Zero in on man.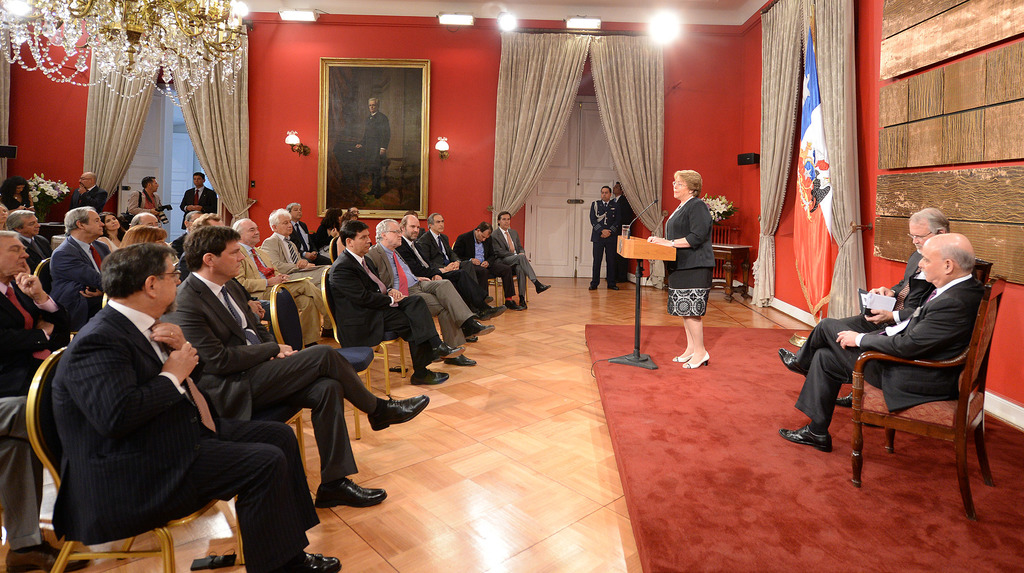
Zeroed in: [x1=76, y1=170, x2=113, y2=221].
